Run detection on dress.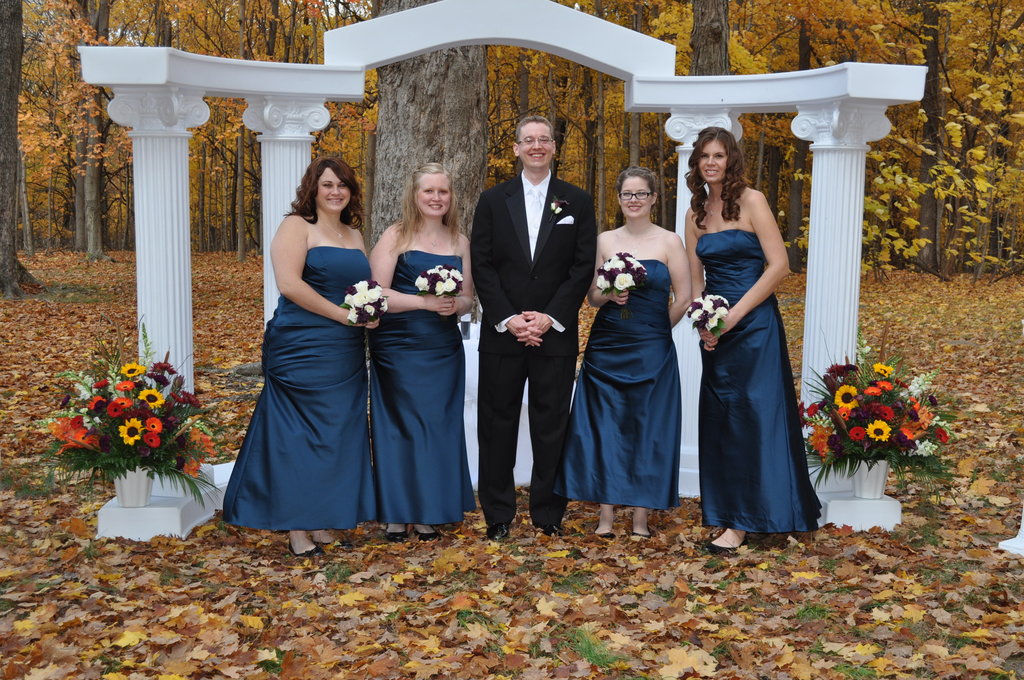
Result: Rect(698, 177, 820, 536).
